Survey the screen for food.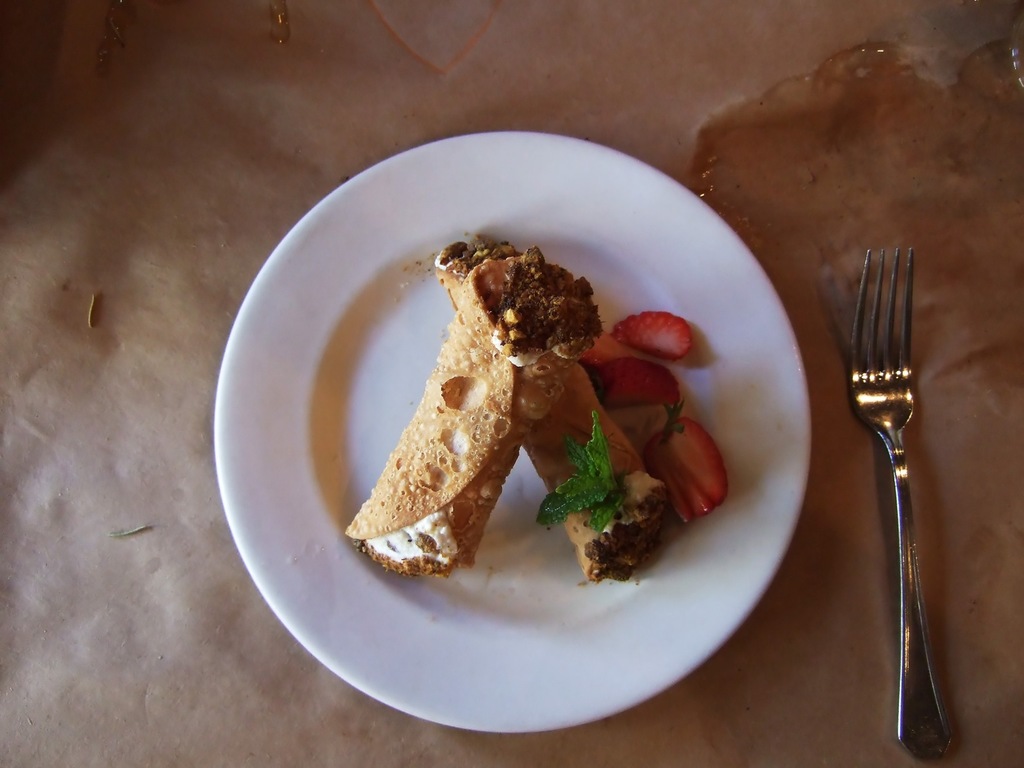
Survey found: Rect(611, 311, 694, 365).
